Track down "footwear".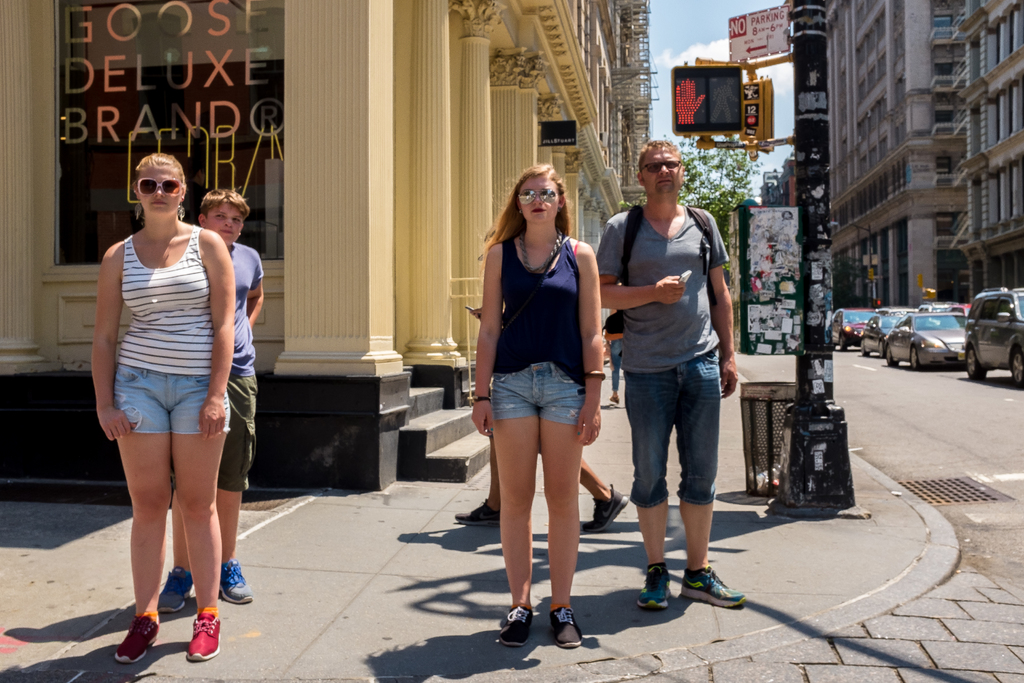
Tracked to crop(217, 559, 257, 599).
